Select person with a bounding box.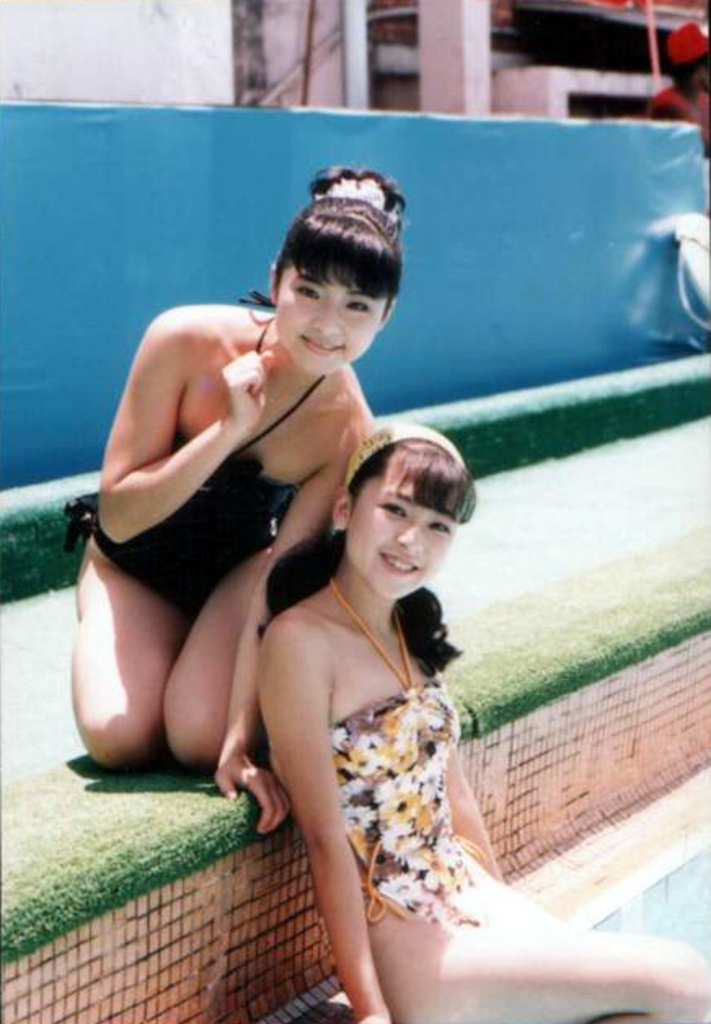
x1=256, y1=419, x2=709, y2=1022.
